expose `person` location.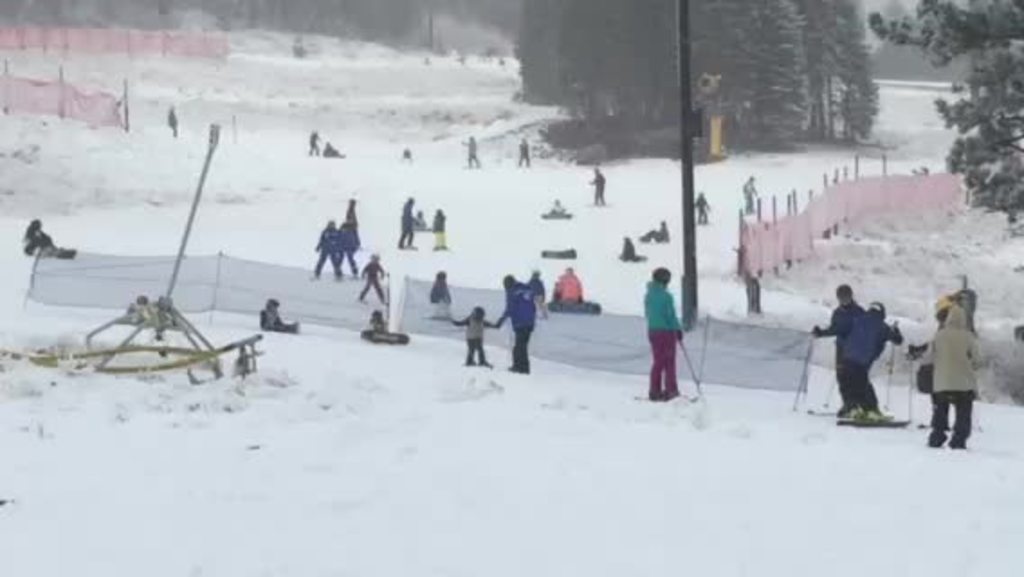
Exposed at [left=640, top=256, right=699, bottom=395].
